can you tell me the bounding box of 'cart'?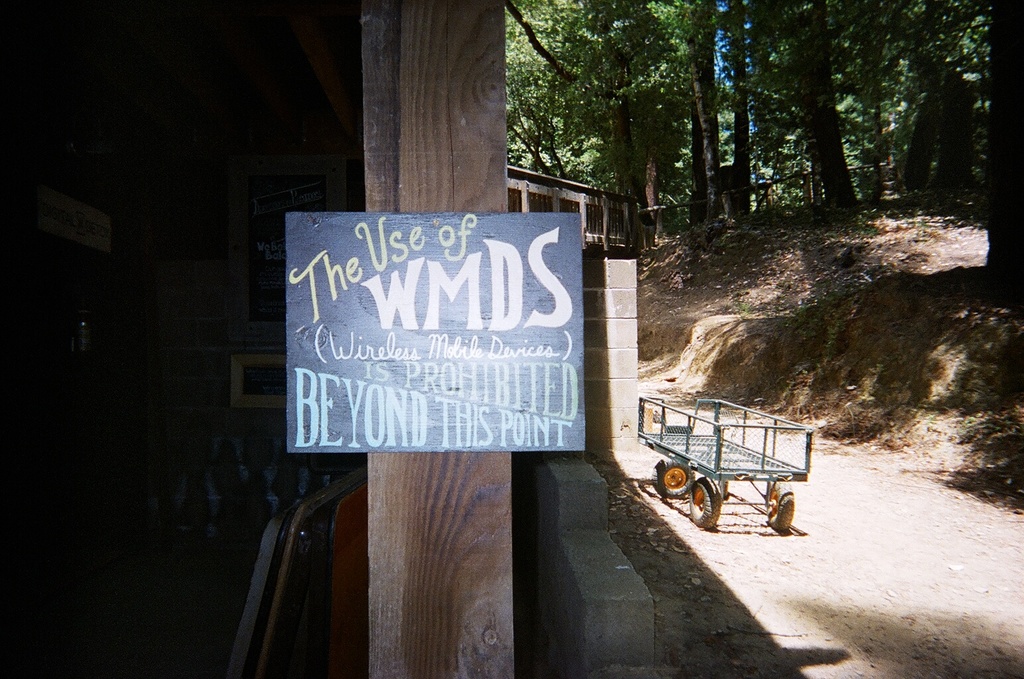
641, 389, 834, 534.
